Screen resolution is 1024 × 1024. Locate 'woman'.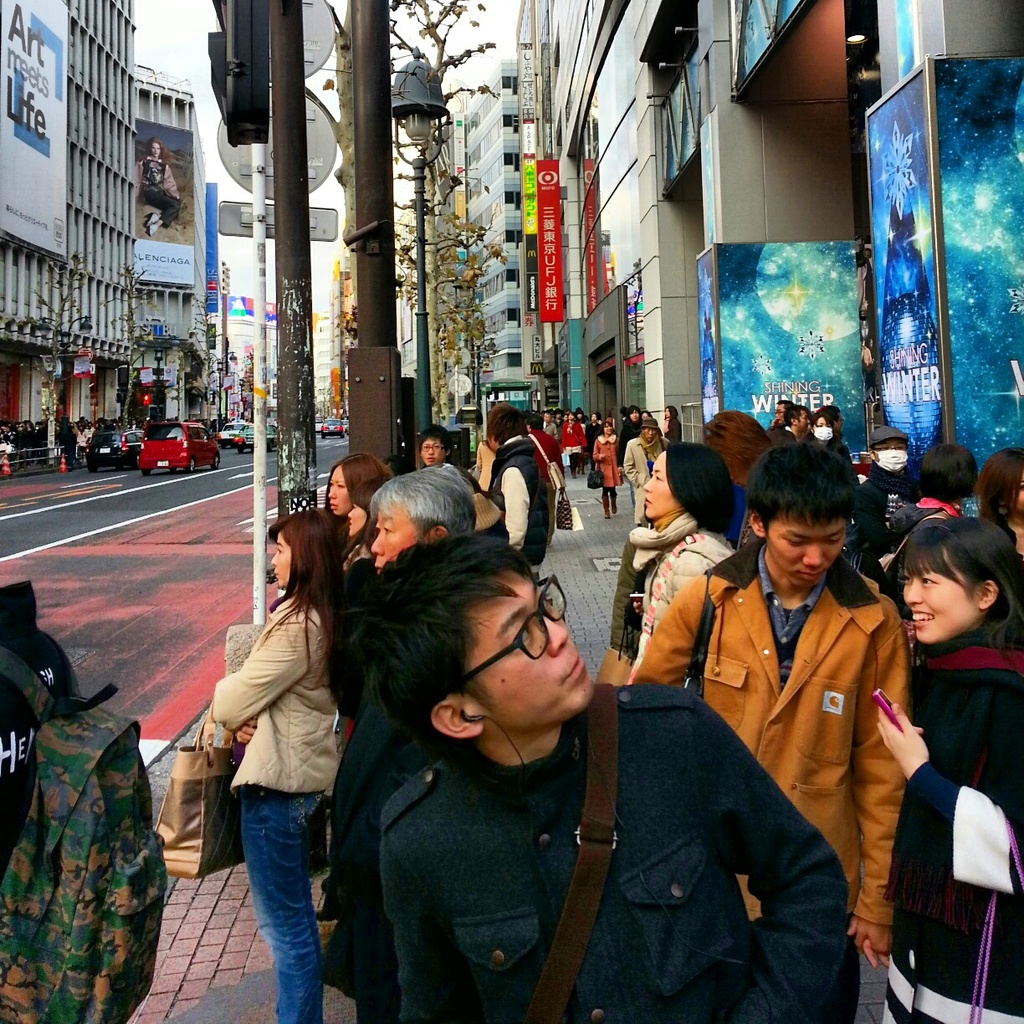
[136, 131, 189, 241].
